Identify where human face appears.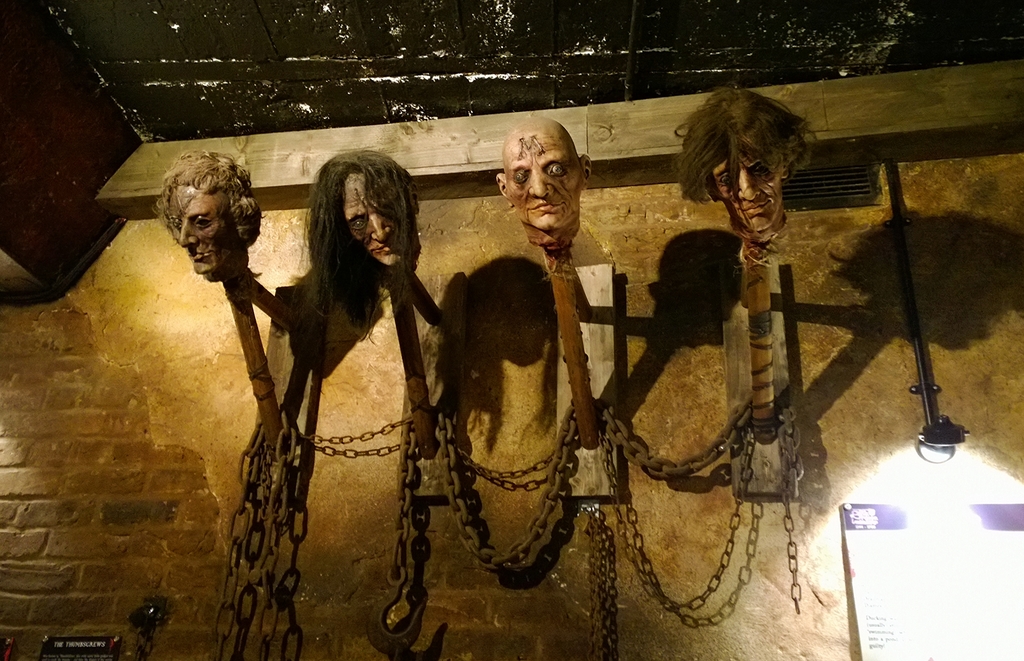
Appears at (506, 133, 582, 231).
